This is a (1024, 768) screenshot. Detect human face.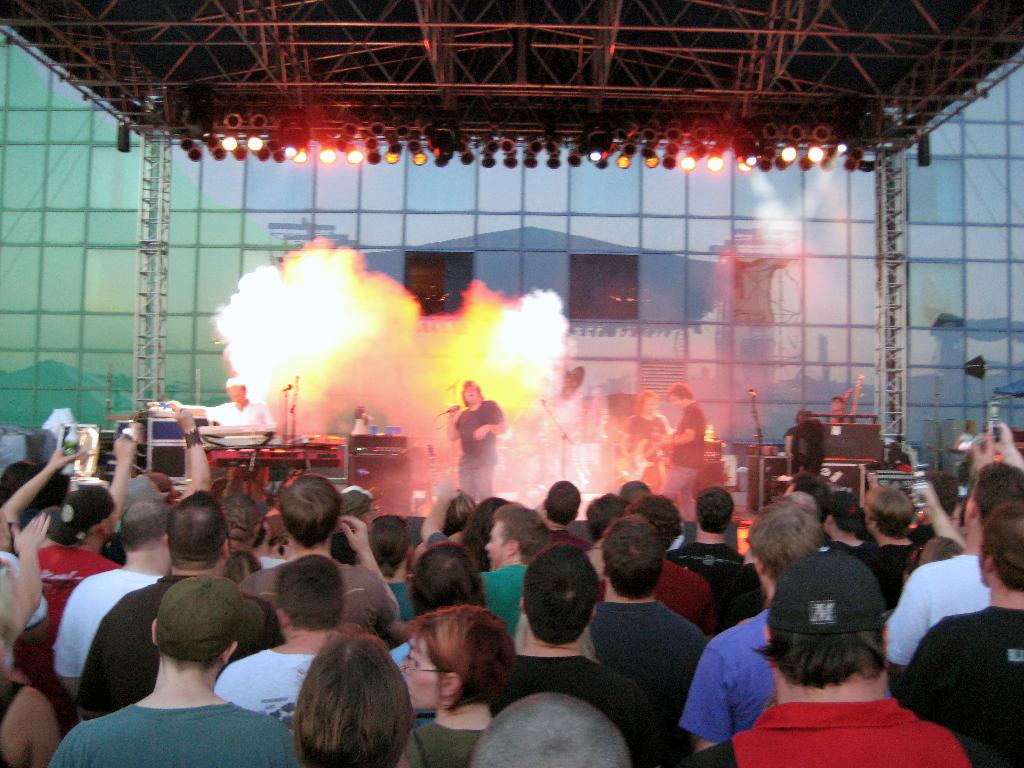
<region>400, 636, 442, 710</region>.
